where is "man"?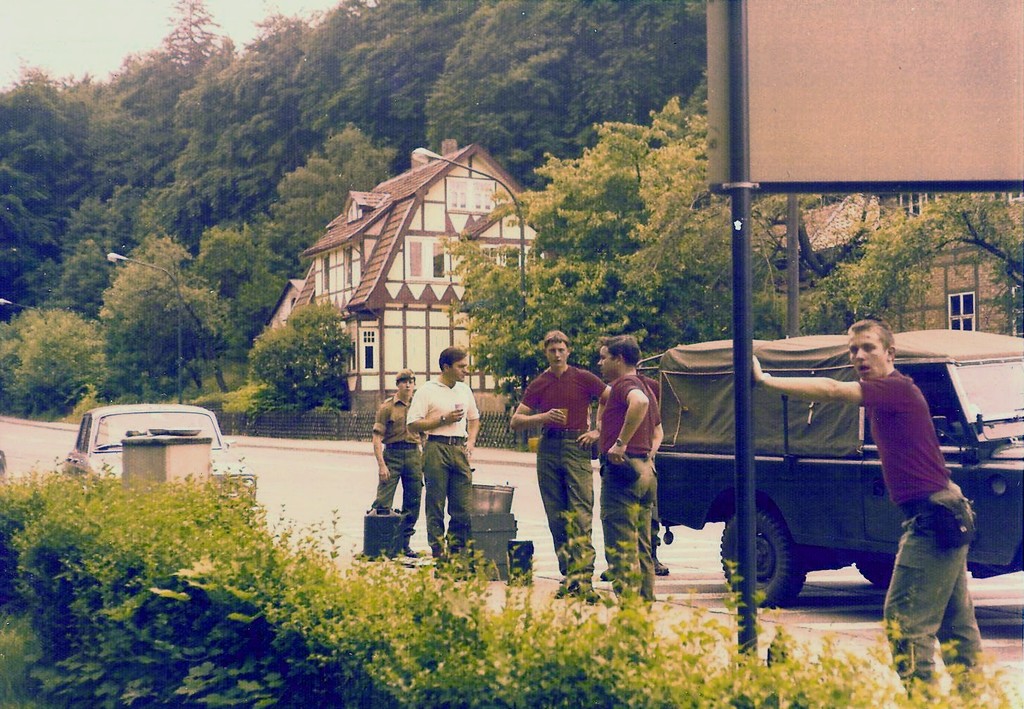
BBox(359, 368, 428, 547).
